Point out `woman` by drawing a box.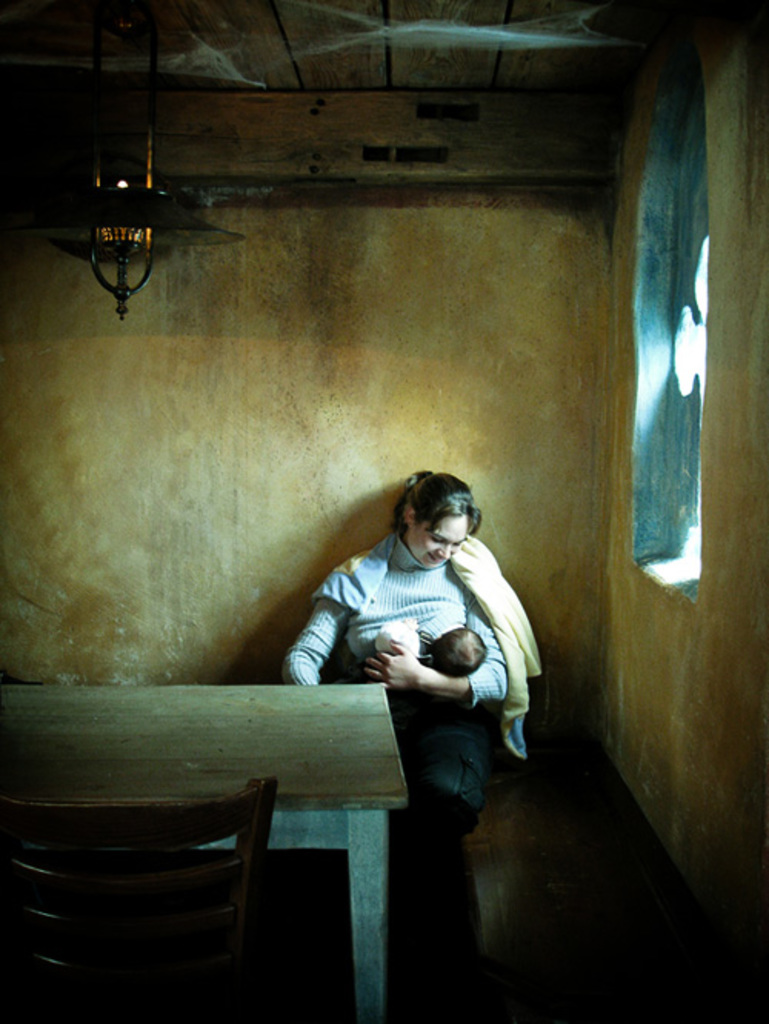
(left=248, top=455, right=520, bottom=929).
